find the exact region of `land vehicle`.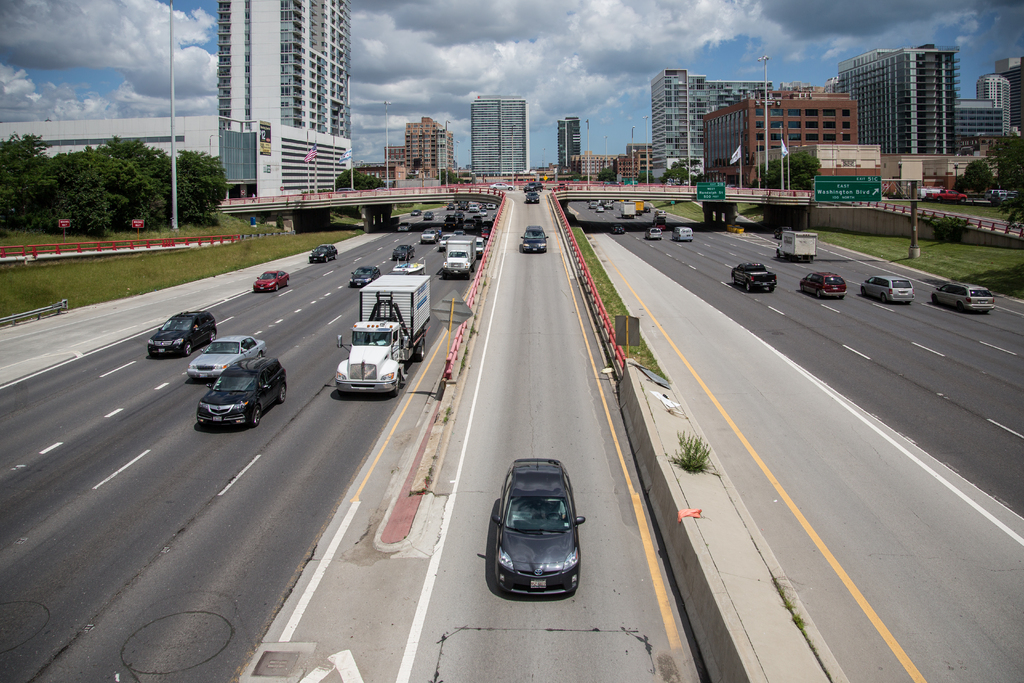
Exact region: bbox=(396, 220, 413, 233).
